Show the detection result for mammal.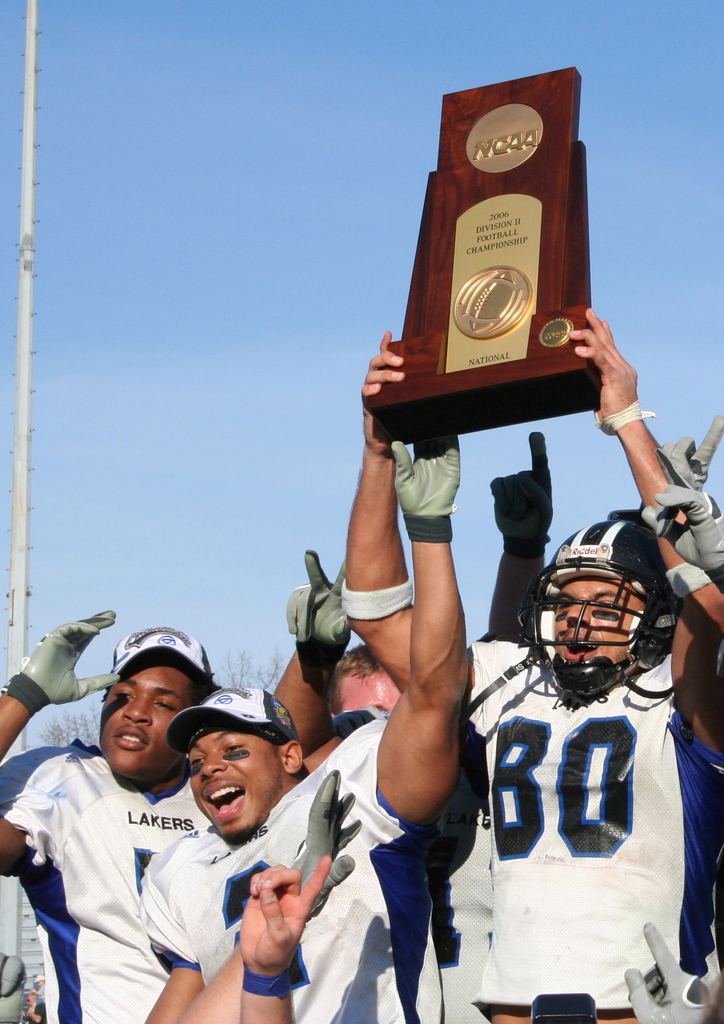
<region>0, 600, 332, 1023</region>.
